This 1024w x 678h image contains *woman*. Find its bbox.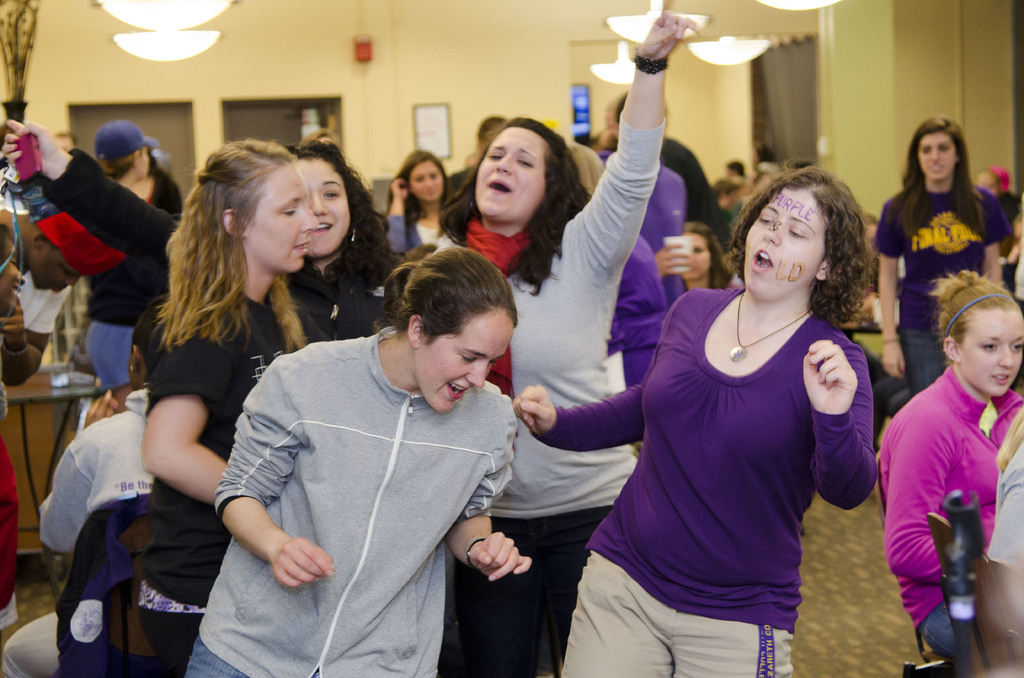
select_region(374, 143, 461, 270).
